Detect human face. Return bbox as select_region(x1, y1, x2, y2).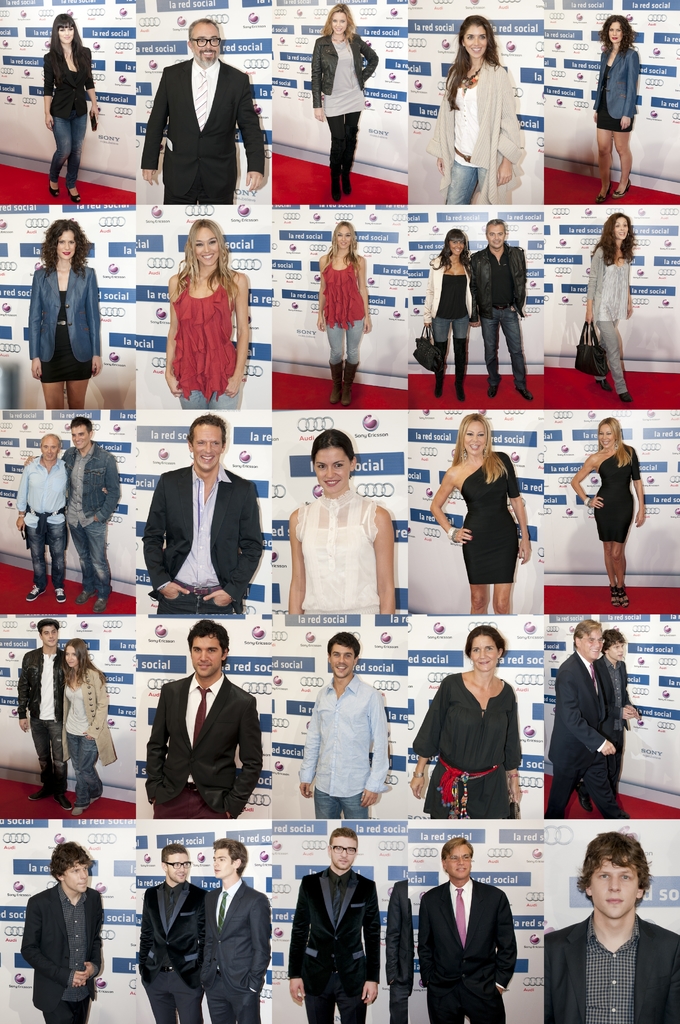
select_region(56, 228, 73, 259).
